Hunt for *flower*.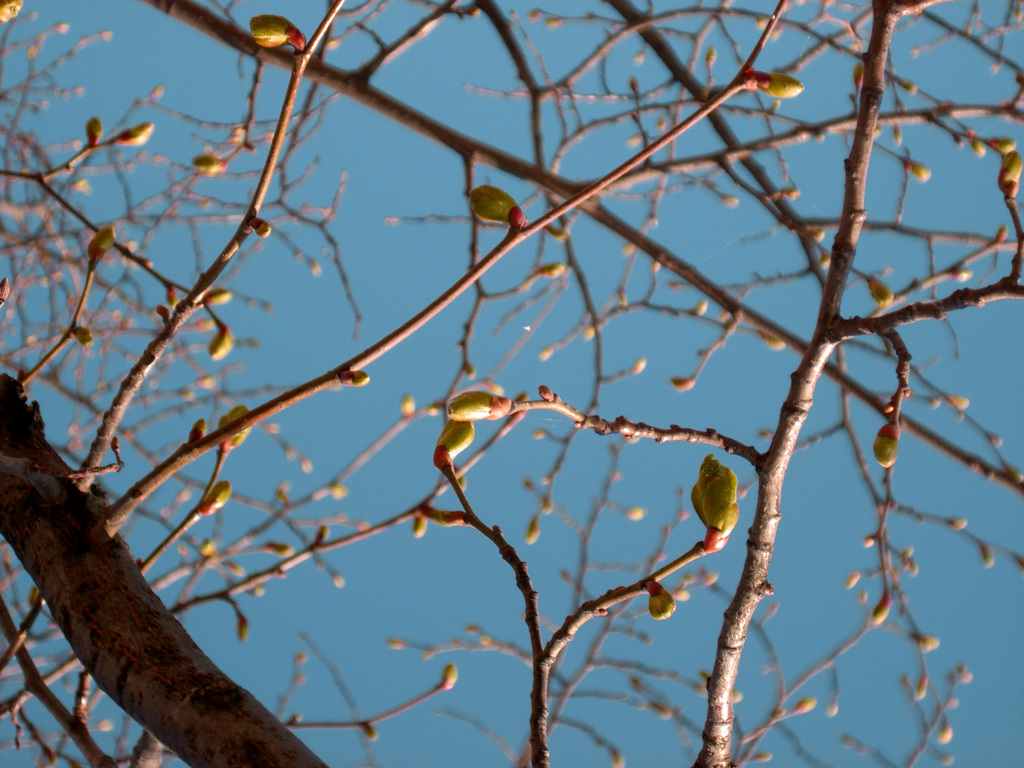
Hunted down at <box>231,615,248,643</box>.
